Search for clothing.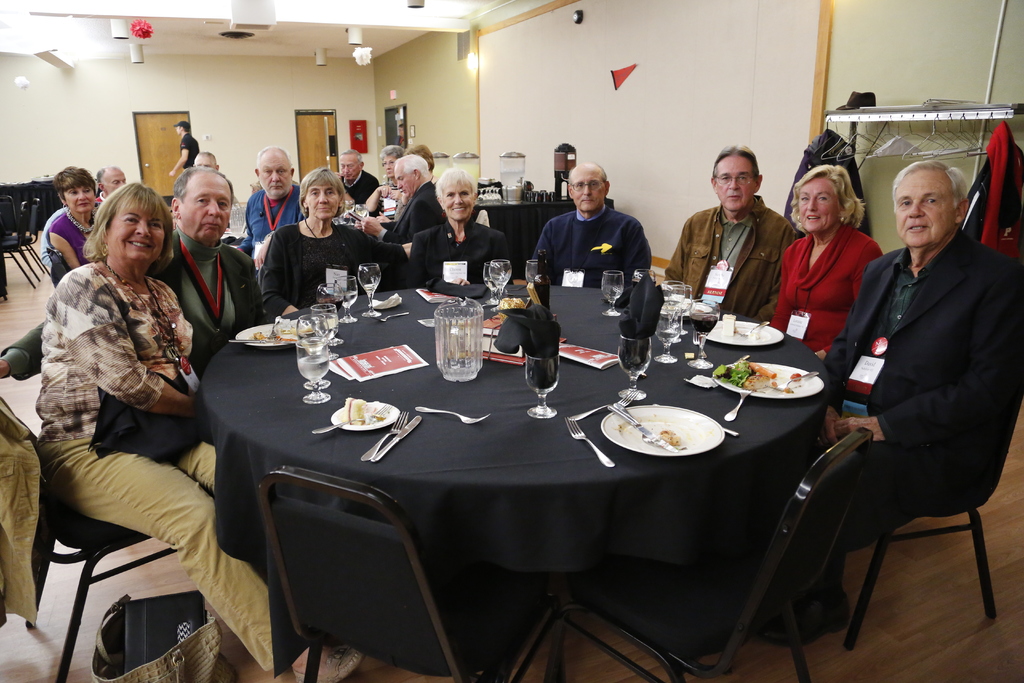
Found at box(40, 255, 307, 682).
